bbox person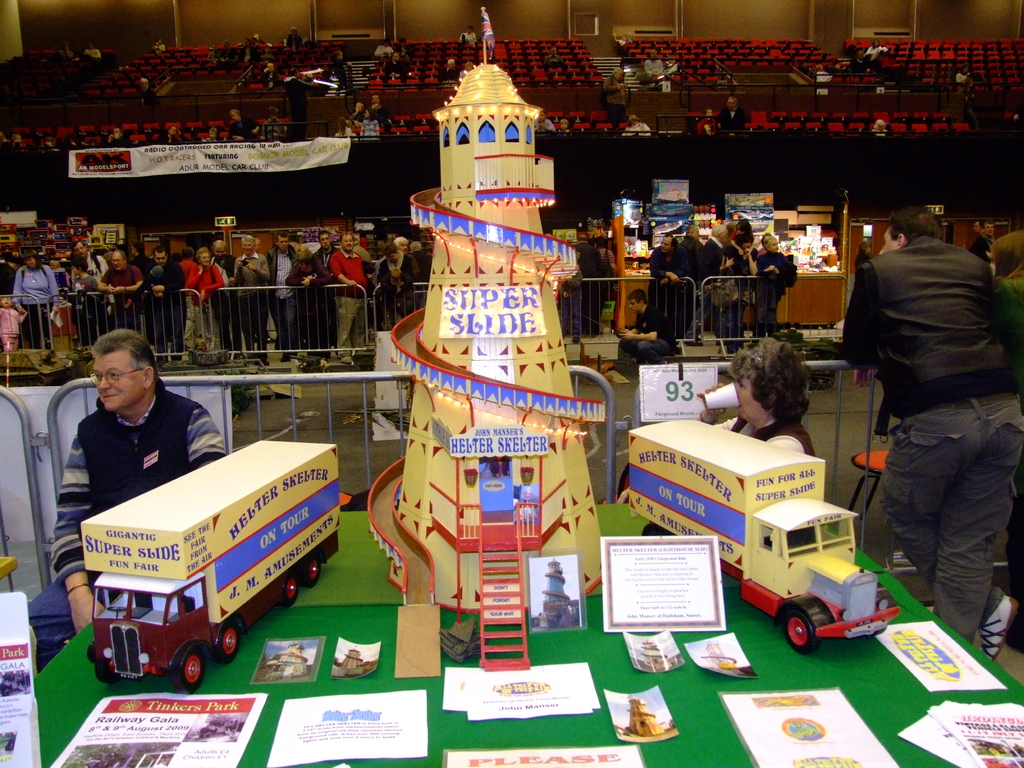
box=[992, 230, 1023, 320]
